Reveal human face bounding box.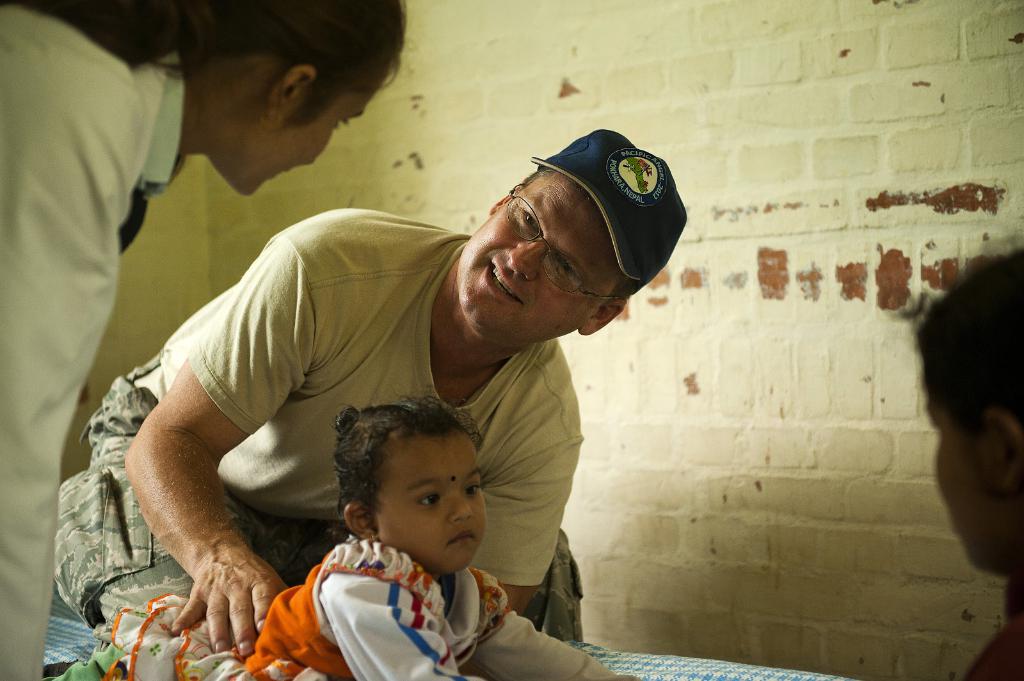
Revealed: locate(458, 170, 618, 343).
